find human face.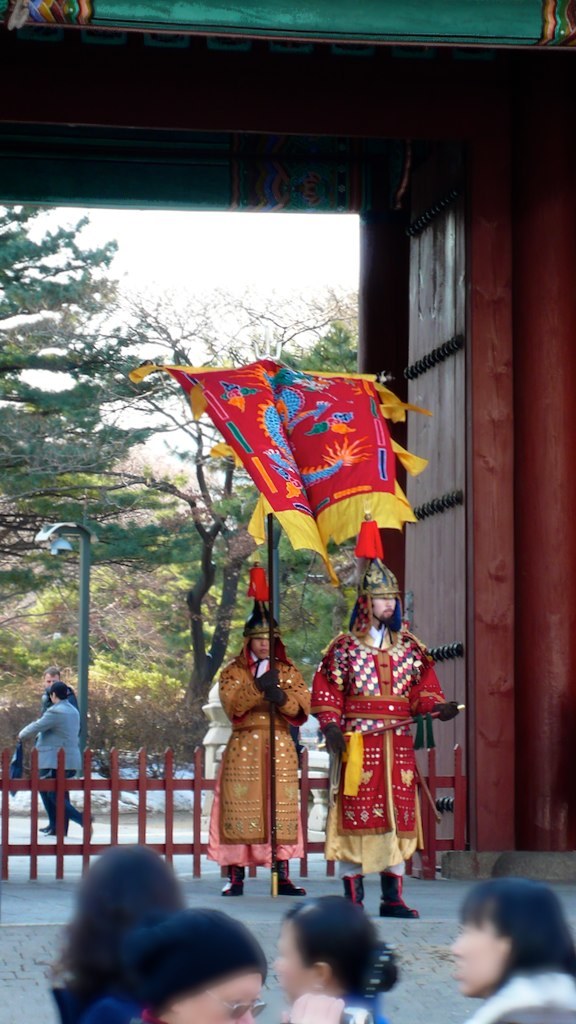
box=[161, 978, 265, 1023].
